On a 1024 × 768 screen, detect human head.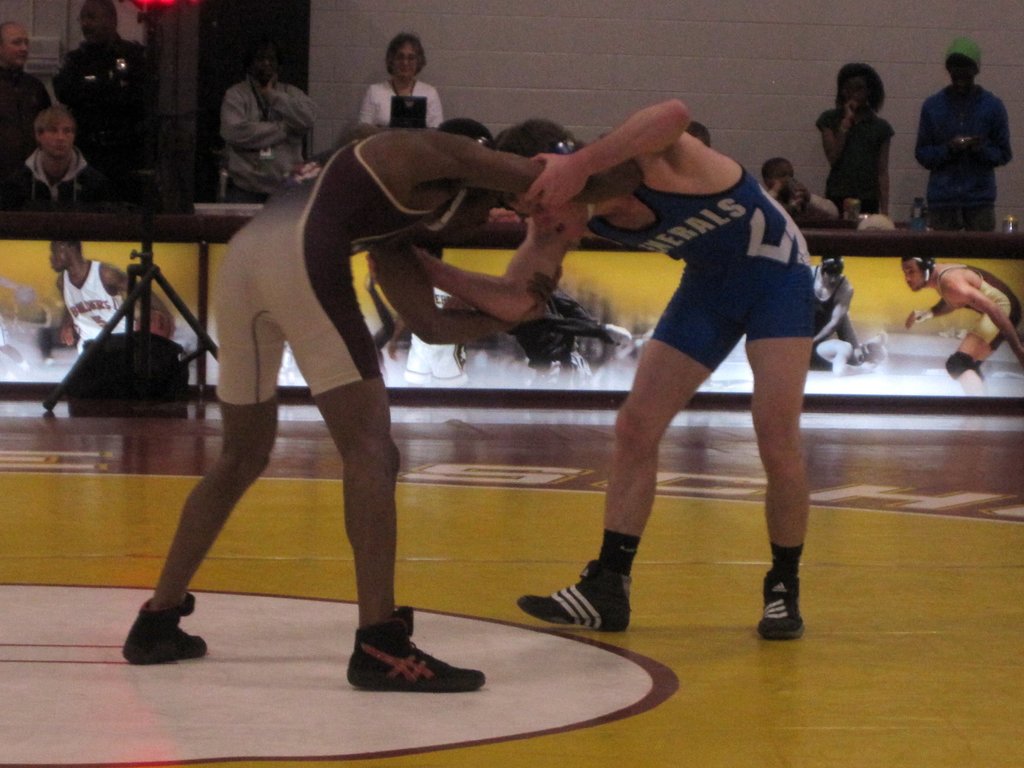
BBox(834, 61, 884, 109).
